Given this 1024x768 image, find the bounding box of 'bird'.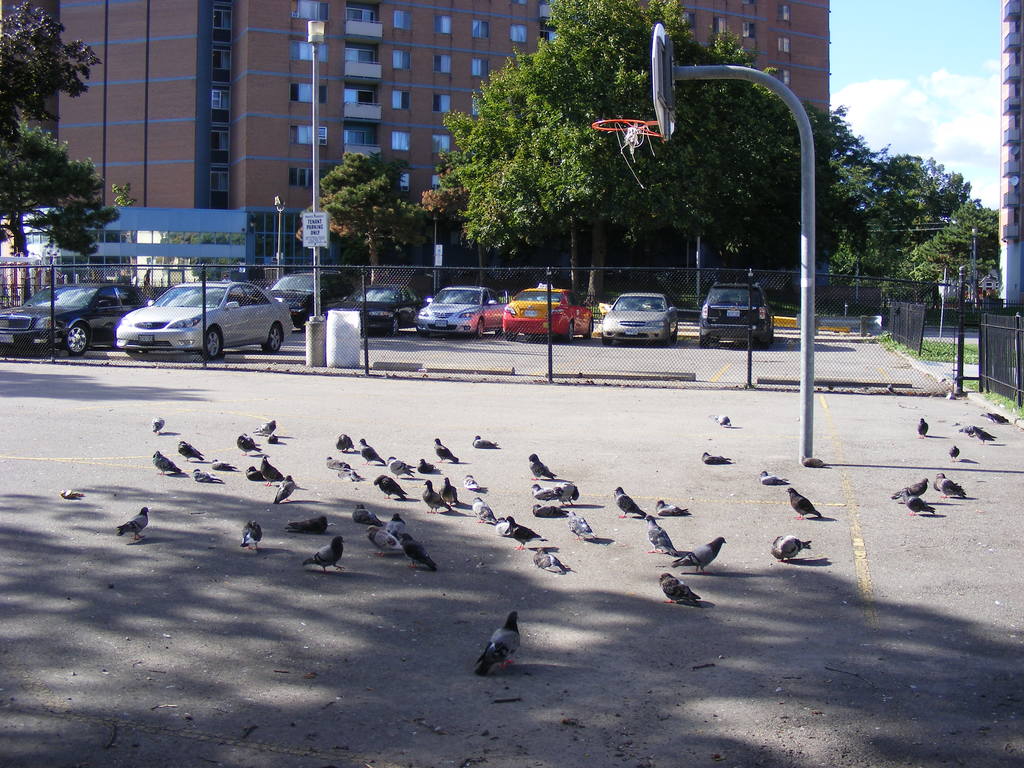
rect(353, 505, 384, 527).
